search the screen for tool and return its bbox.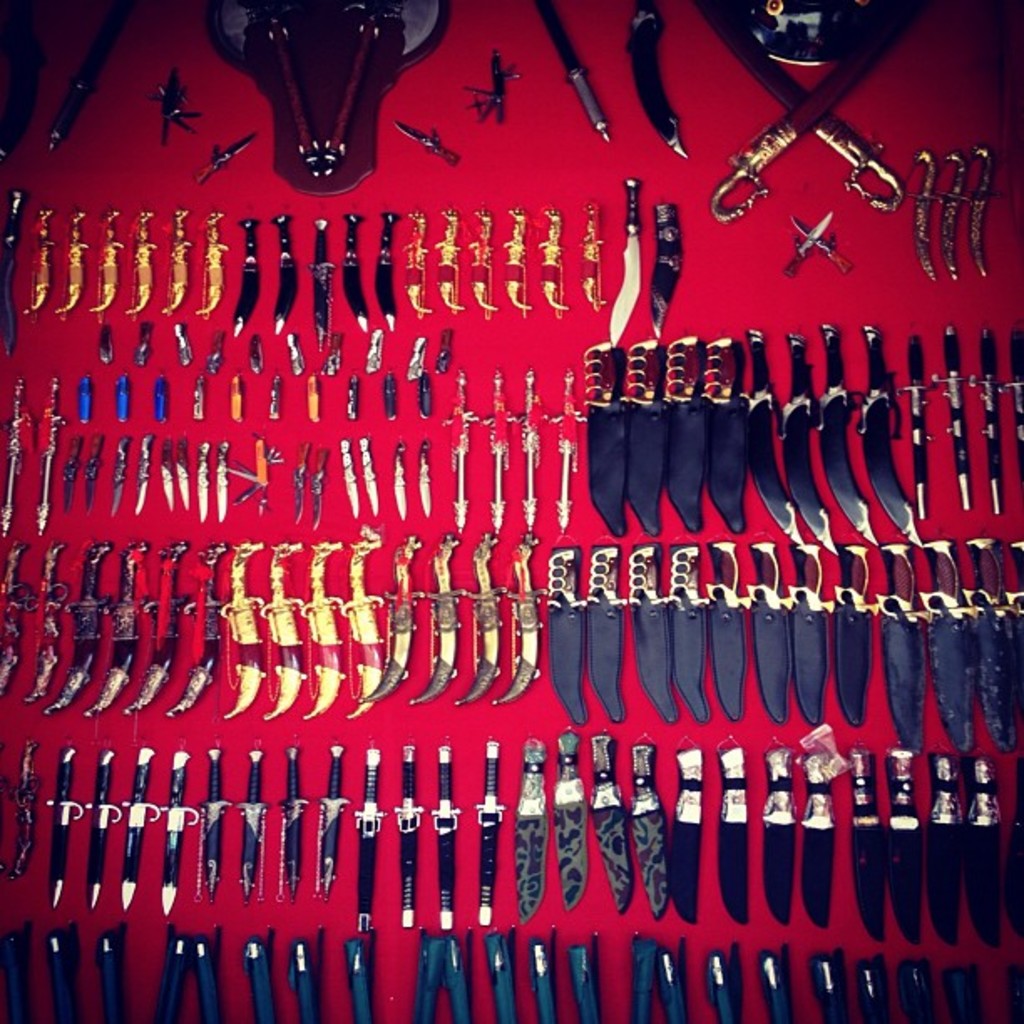
Found: {"x1": 788, "y1": 216, "x2": 830, "y2": 273}.
